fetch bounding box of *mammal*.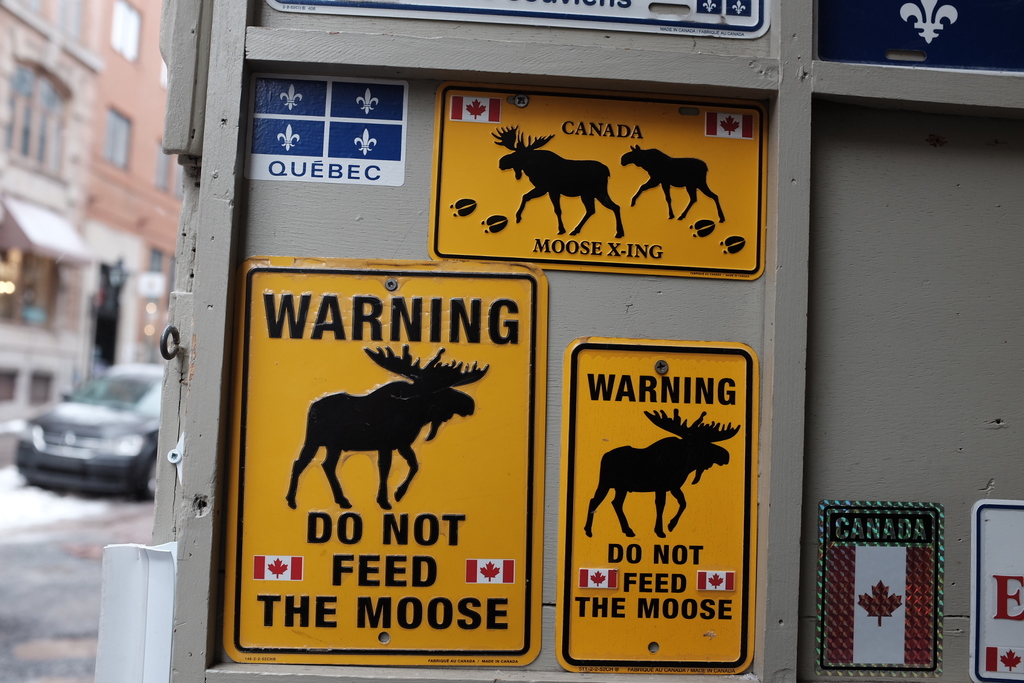
Bbox: [x1=499, y1=124, x2=628, y2=242].
